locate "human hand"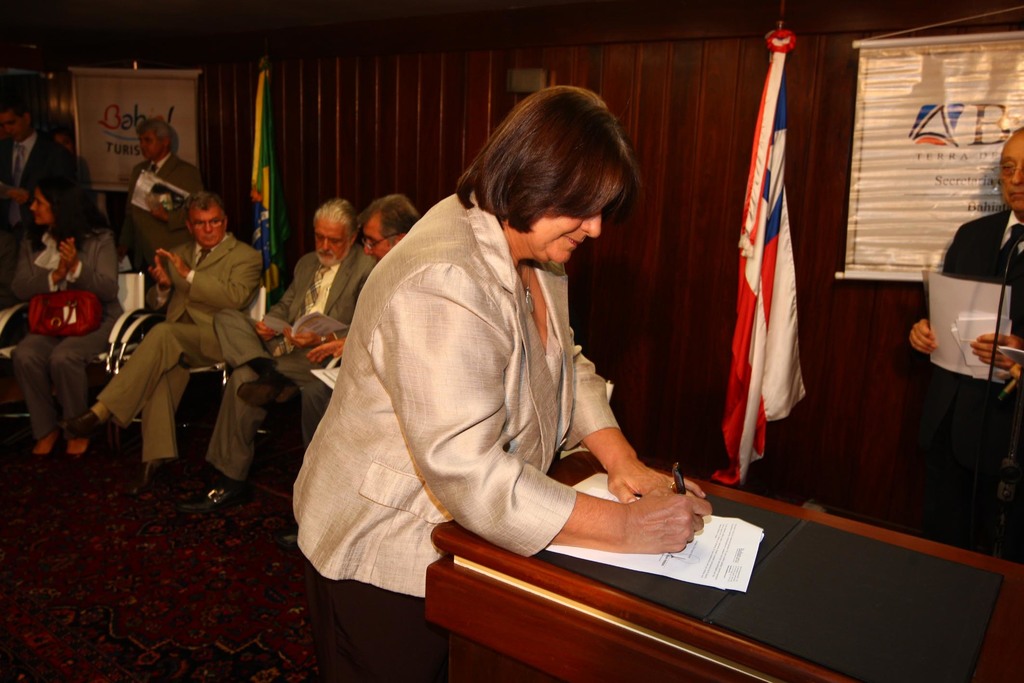
BBox(304, 337, 349, 365)
